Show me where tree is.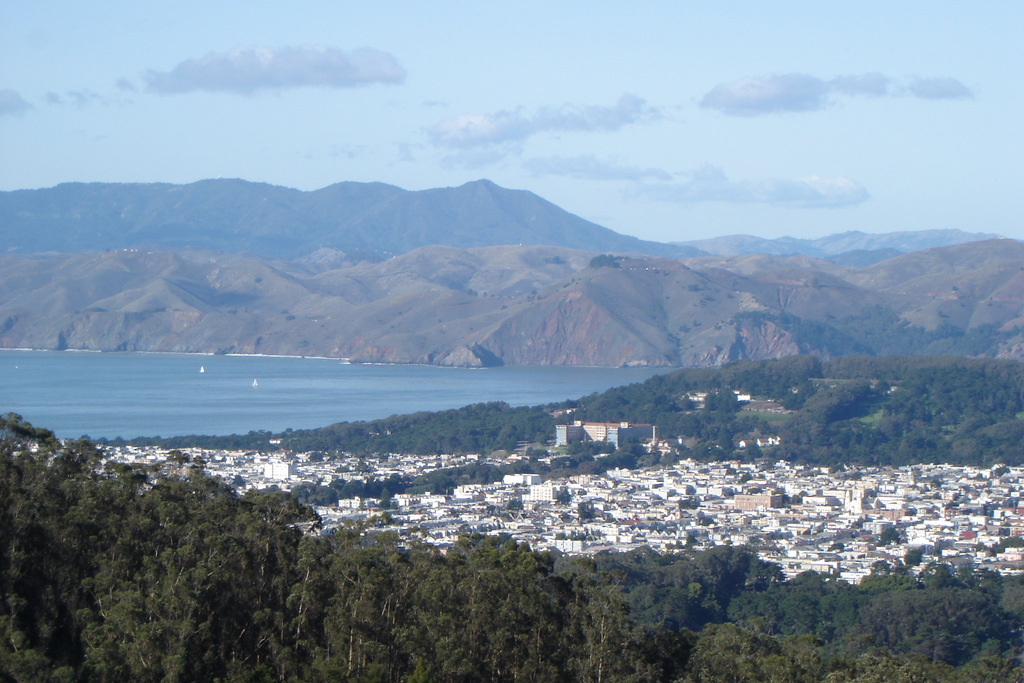
tree is at <box>557,486,575,504</box>.
